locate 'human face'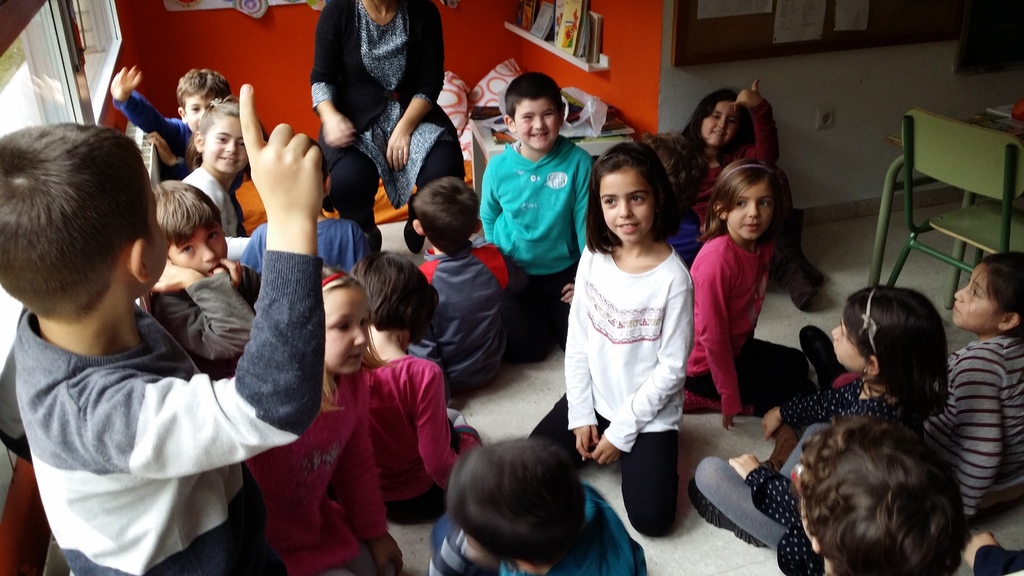
locate(514, 99, 561, 151)
